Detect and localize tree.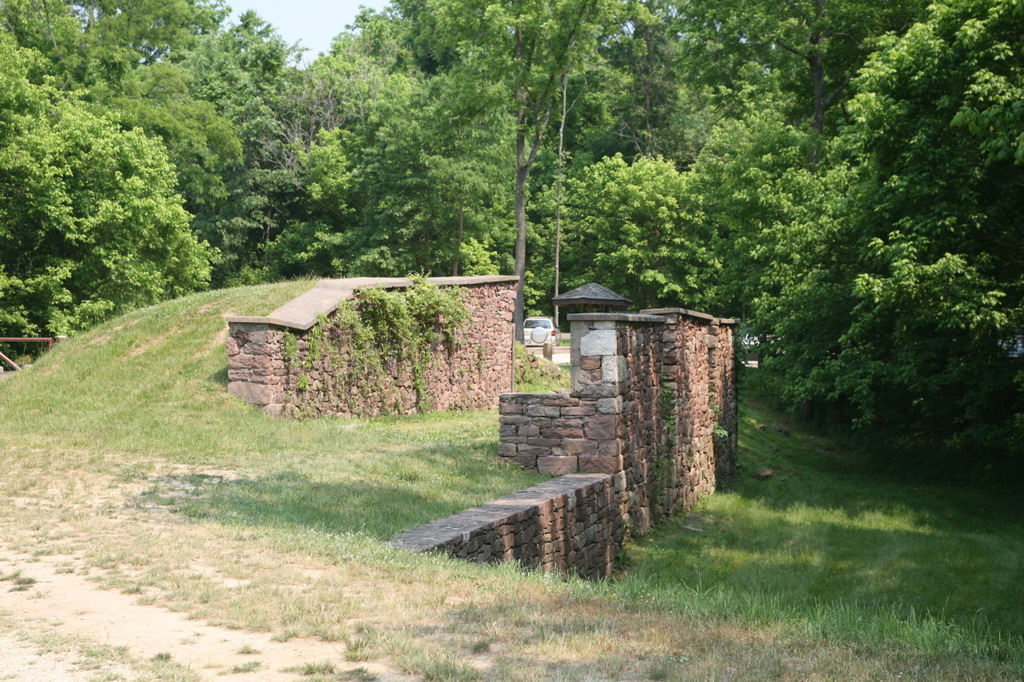
Localized at 845/0/1021/224.
